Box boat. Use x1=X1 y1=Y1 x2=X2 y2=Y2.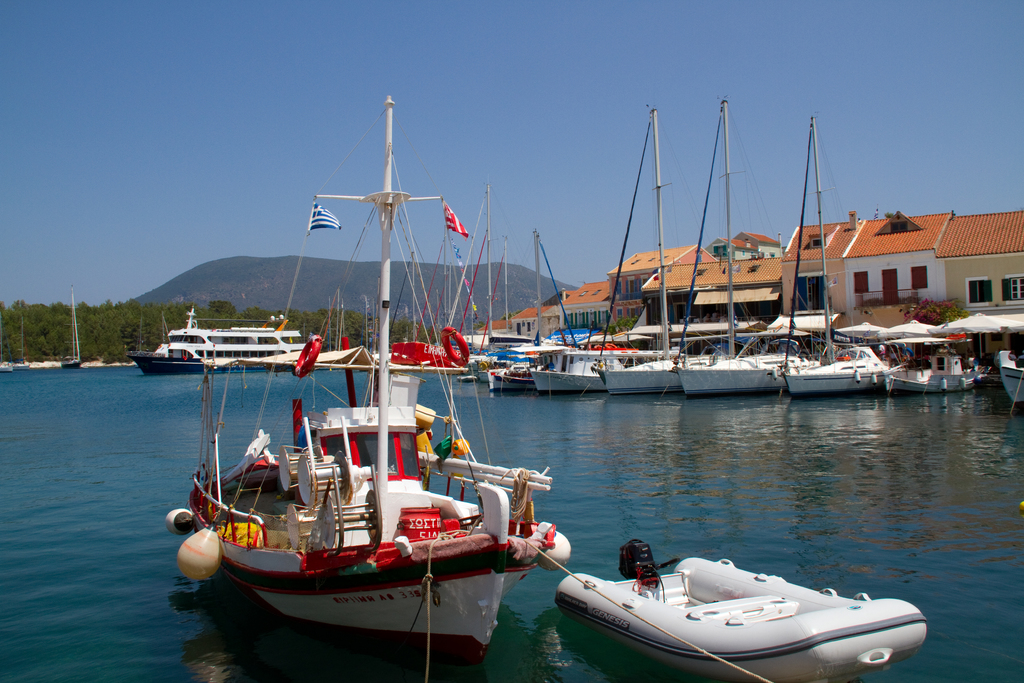
x1=518 y1=336 x2=646 y2=406.
